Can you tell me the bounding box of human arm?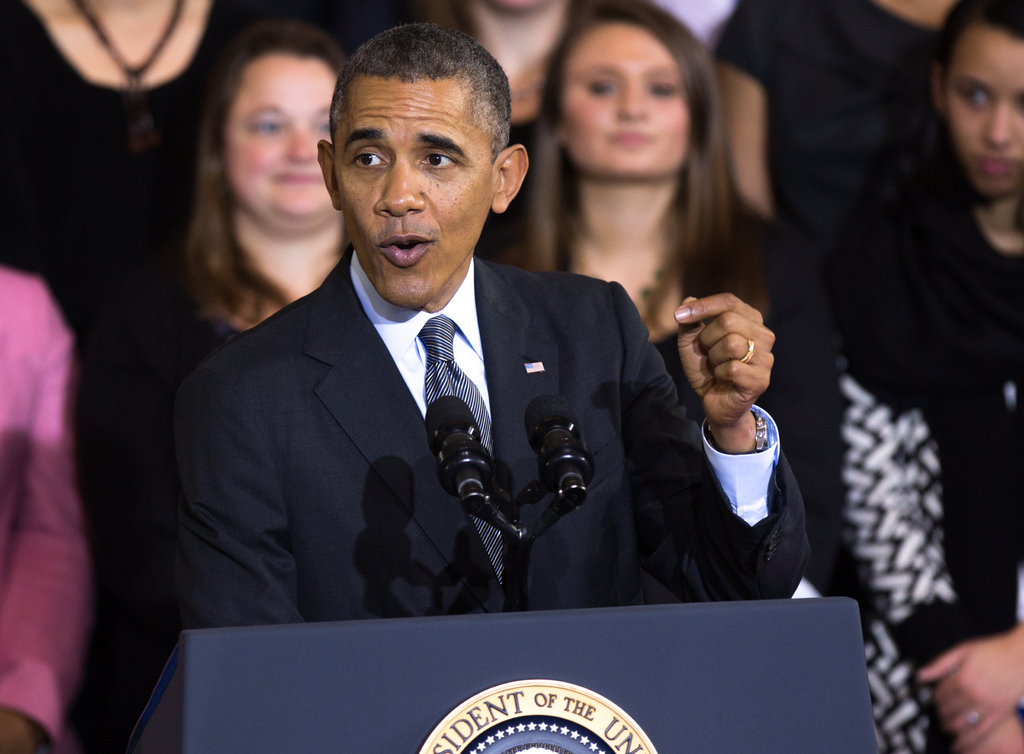
select_region(186, 364, 306, 631).
